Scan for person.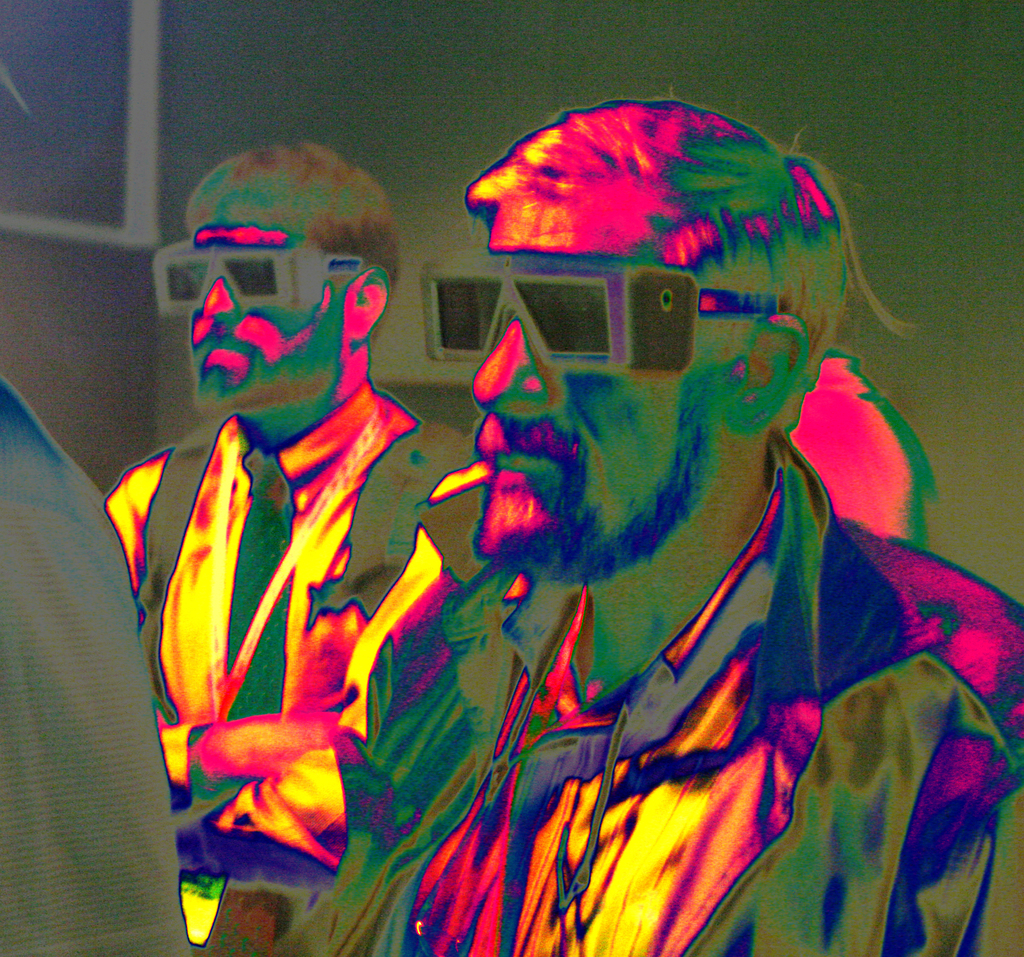
Scan result: bbox=(0, 380, 194, 956).
